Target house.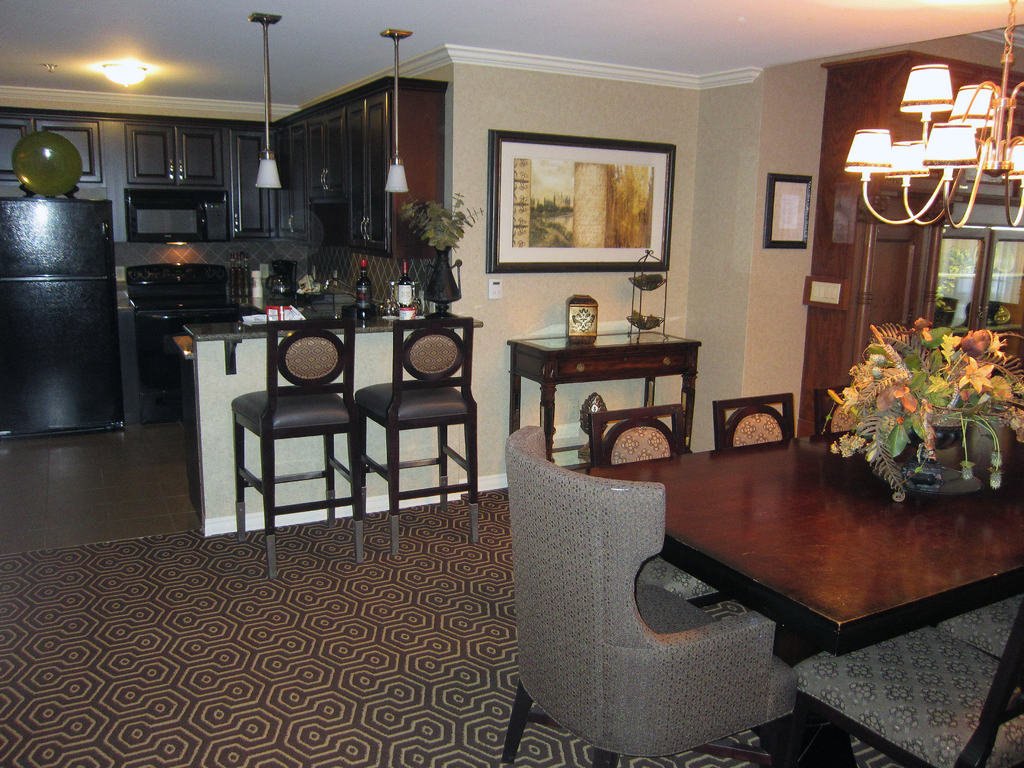
Target region: [x1=3, y1=1, x2=1021, y2=762].
